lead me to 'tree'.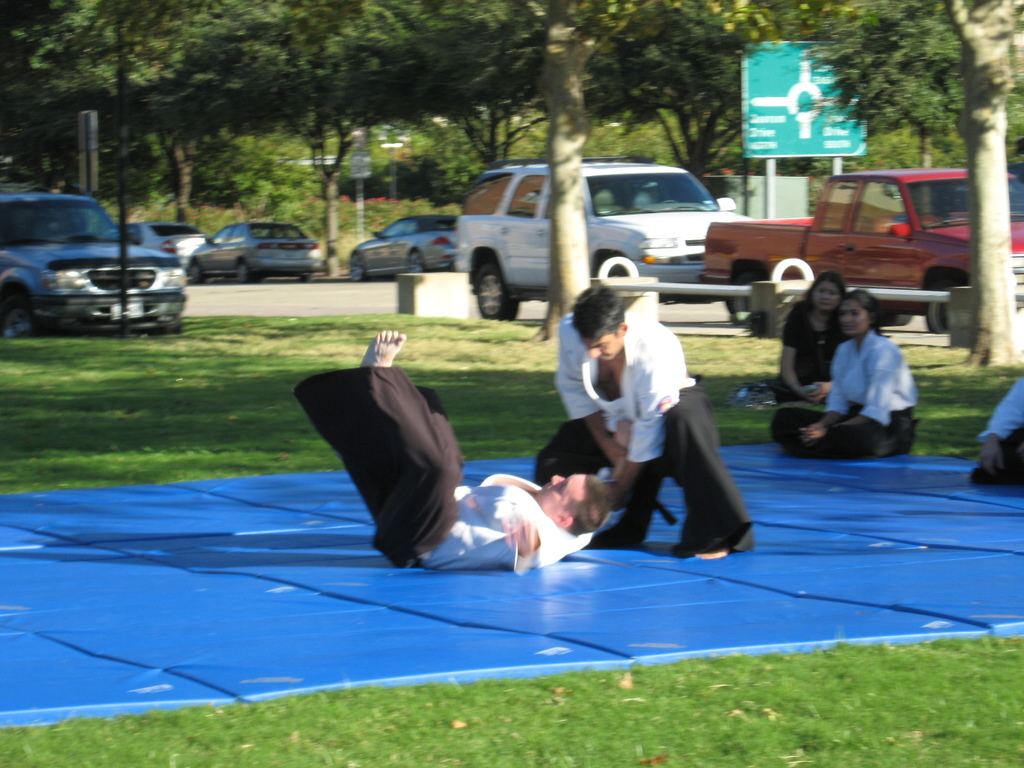
Lead to <region>376, 0, 604, 188</region>.
